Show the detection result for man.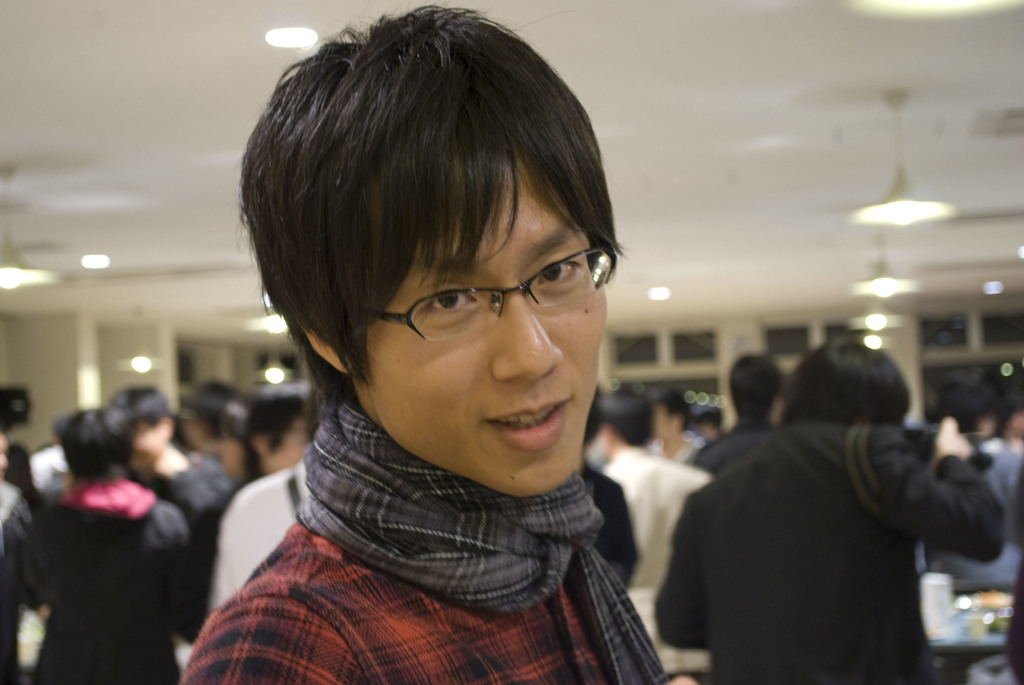
bbox(649, 333, 1004, 678).
